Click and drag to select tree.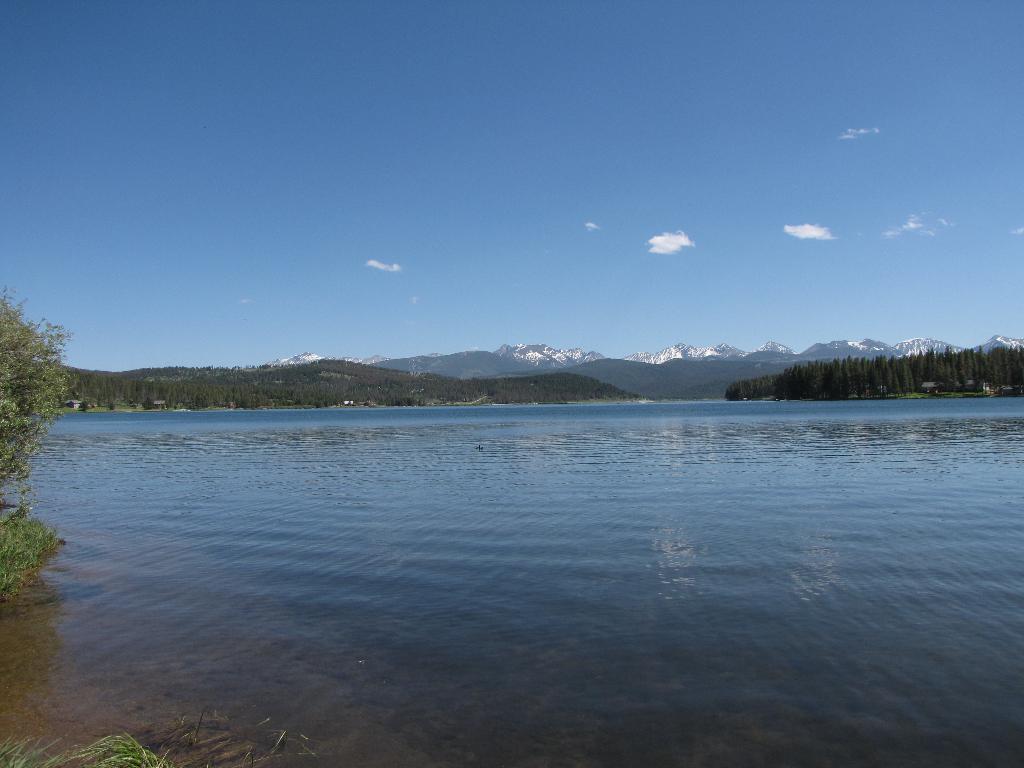
Selection: detection(0, 284, 76, 504).
